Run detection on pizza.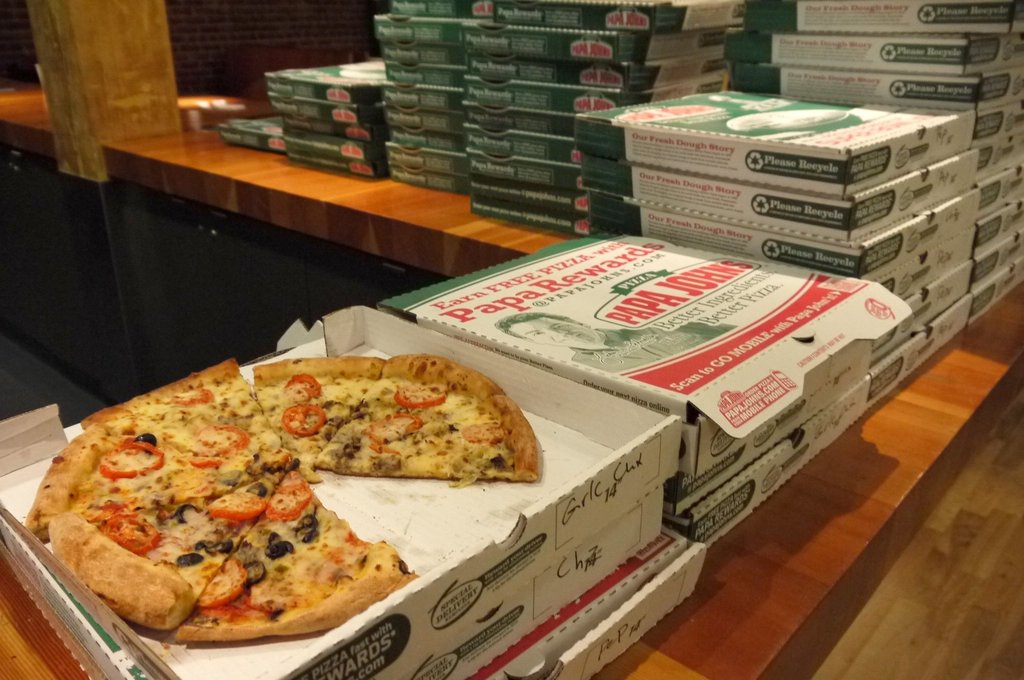
Result: 23/359/542/629.
